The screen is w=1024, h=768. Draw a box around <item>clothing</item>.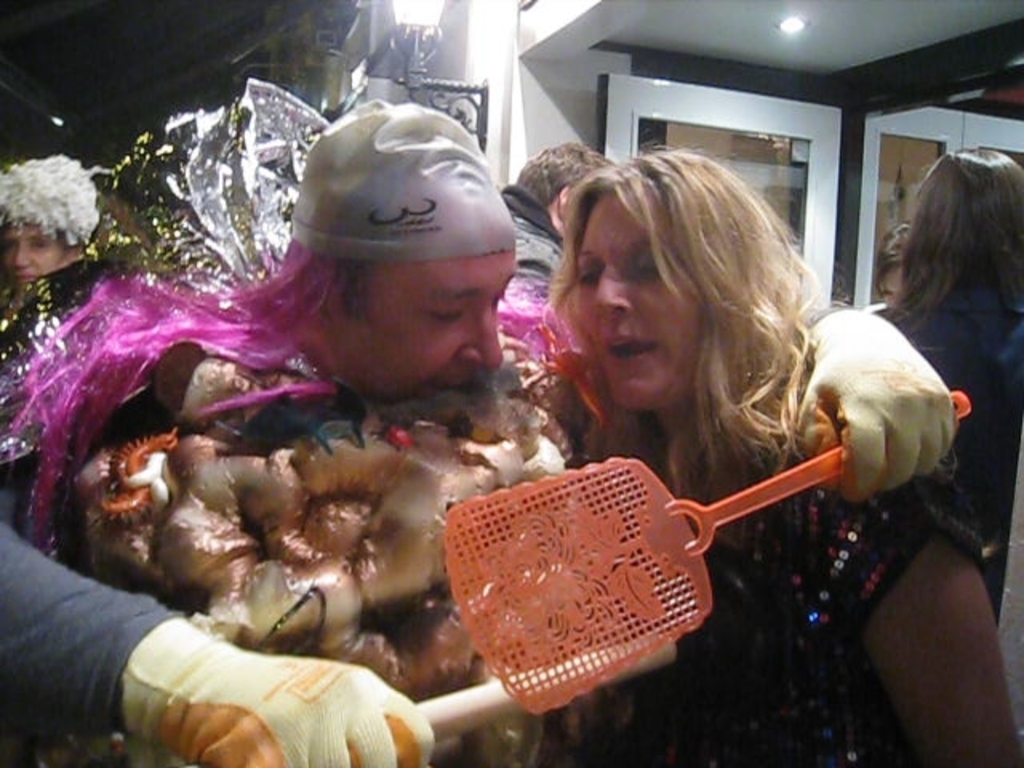
x1=555, y1=430, x2=978, y2=755.
